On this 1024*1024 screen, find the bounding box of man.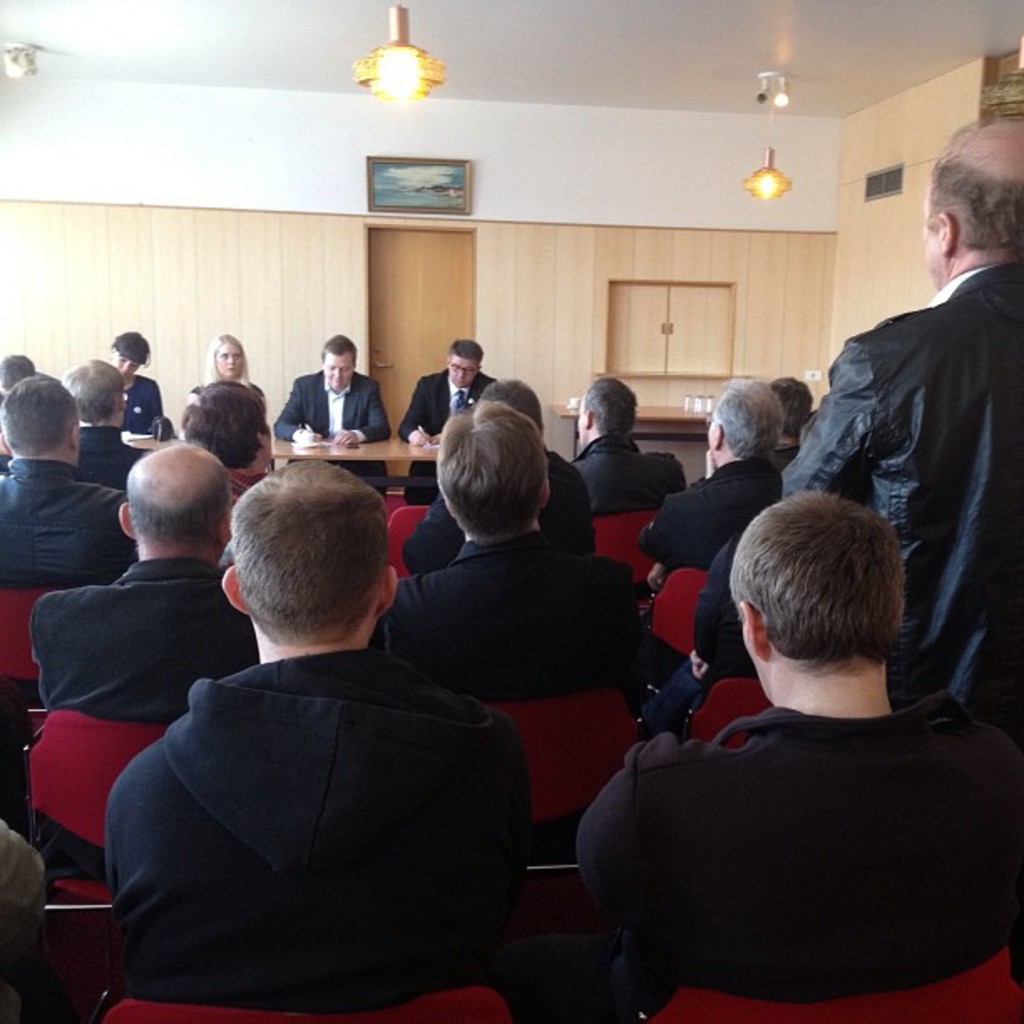
Bounding box: 104/455/514/1022.
